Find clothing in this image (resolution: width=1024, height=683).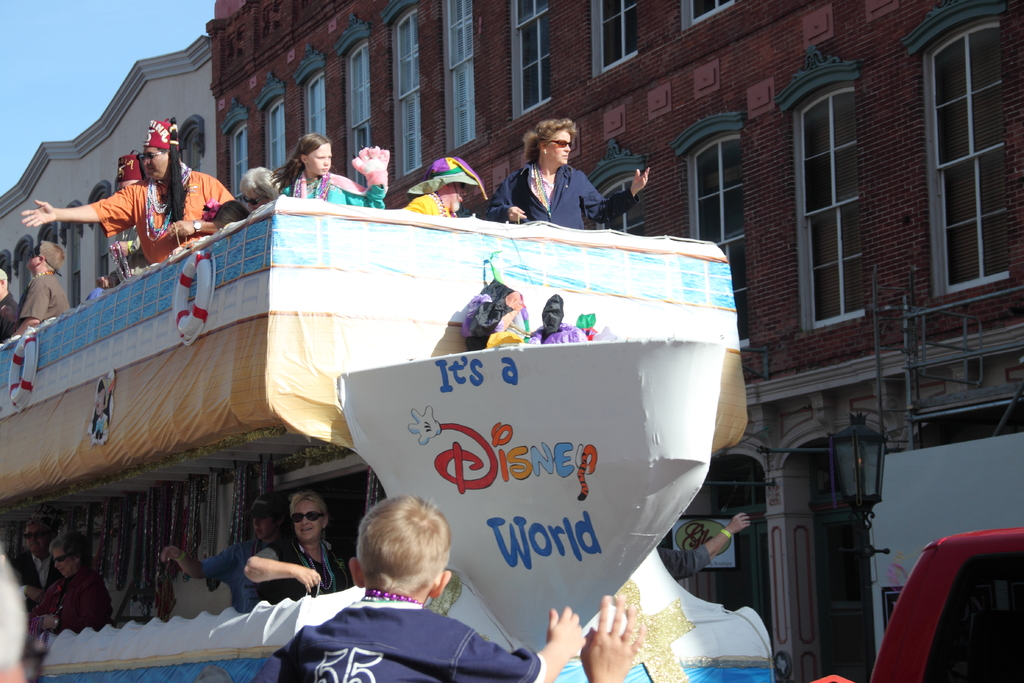
[left=15, top=265, right=72, bottom=325].
